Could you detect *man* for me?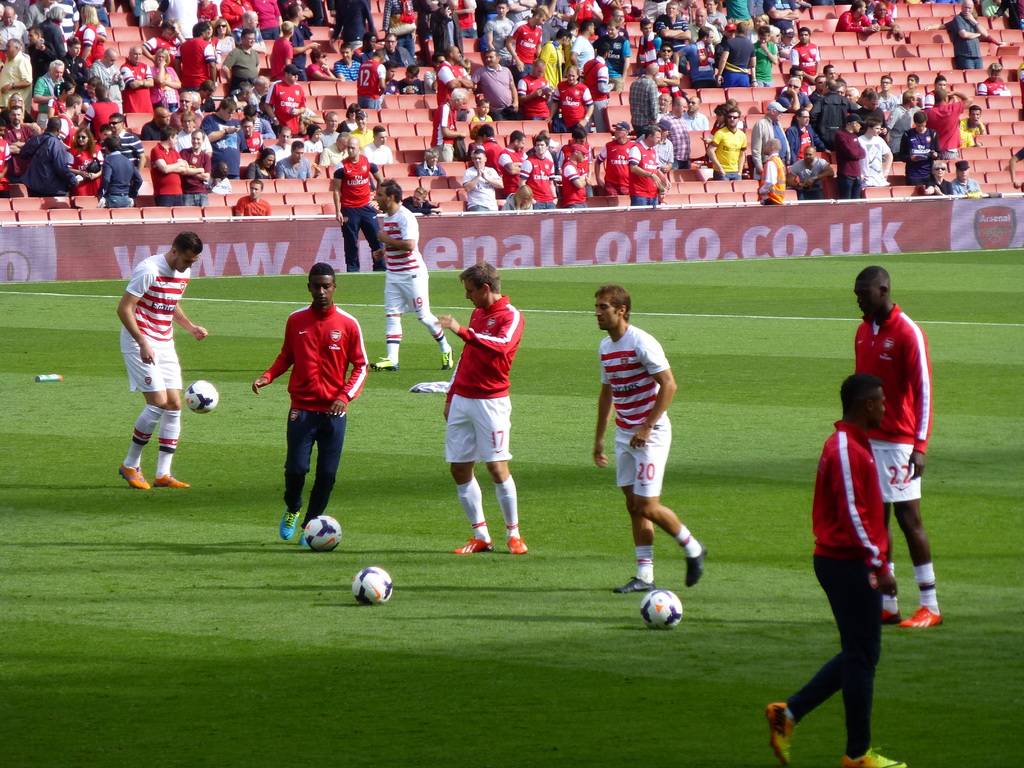
Detection result: [428,67,442,92].
